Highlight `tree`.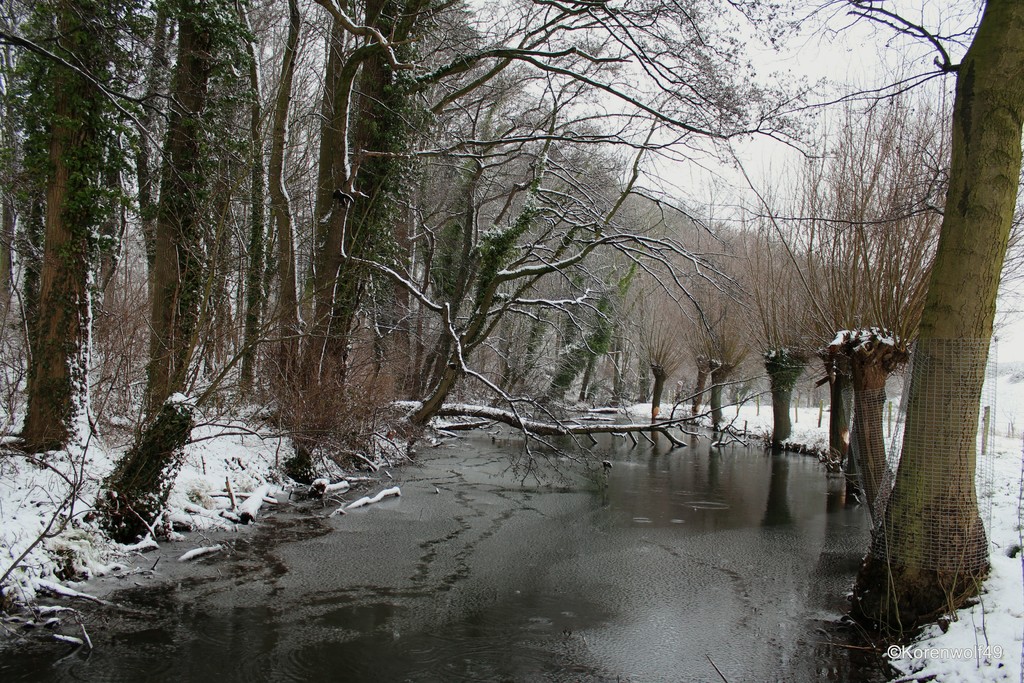
Highlighted region: detection(682, 286, 728, 415).
